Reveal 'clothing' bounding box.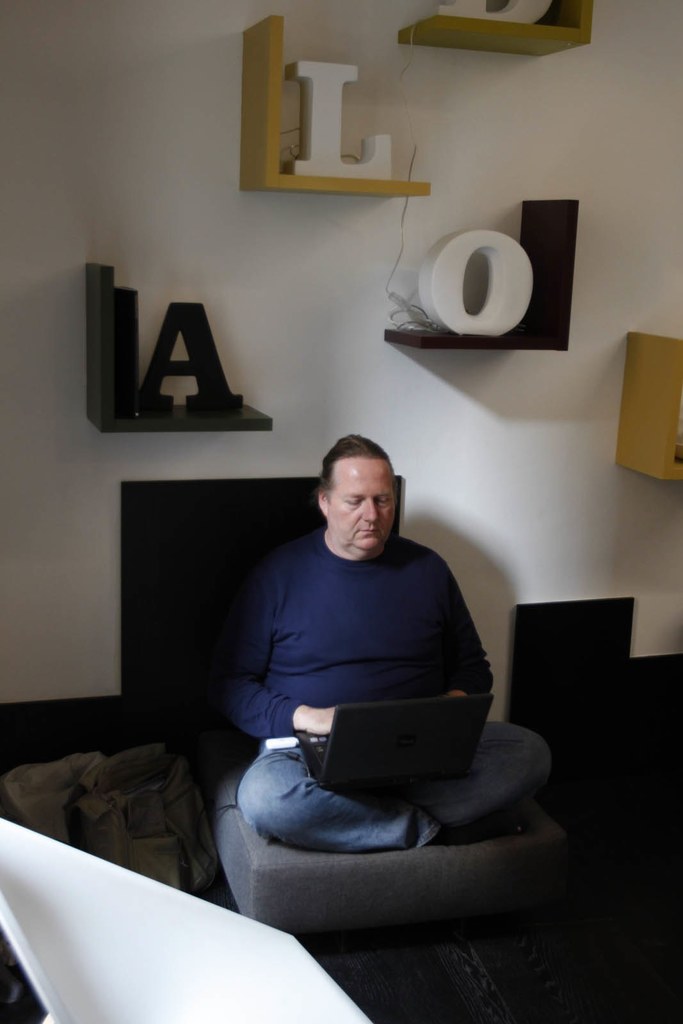
Revealed: 237, 524, 553, 852.
